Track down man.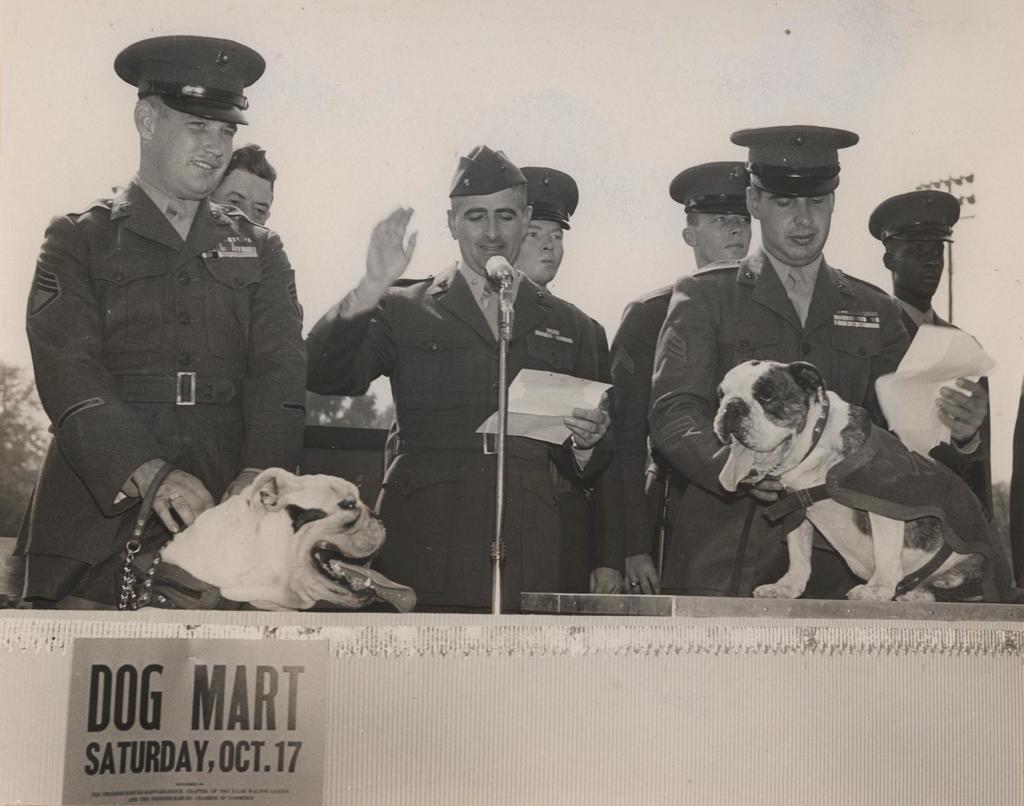
Tracked to BBox(25, 24, 326, 590).
